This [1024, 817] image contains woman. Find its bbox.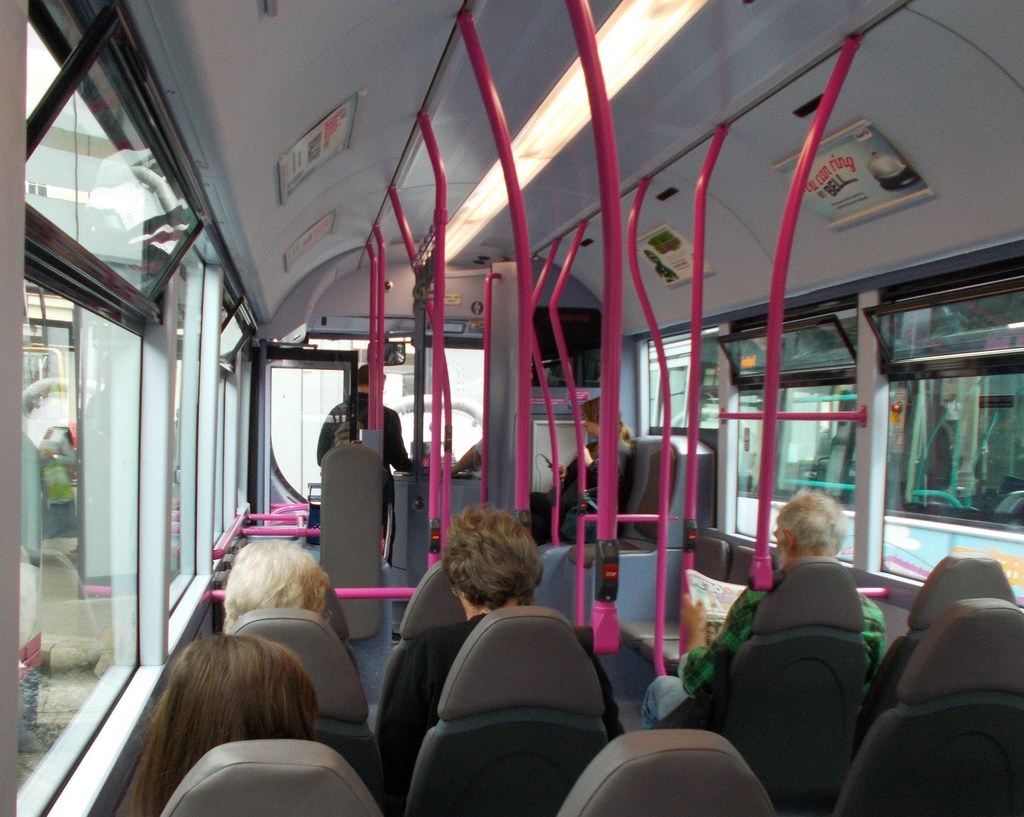
(371,504,628,816).
